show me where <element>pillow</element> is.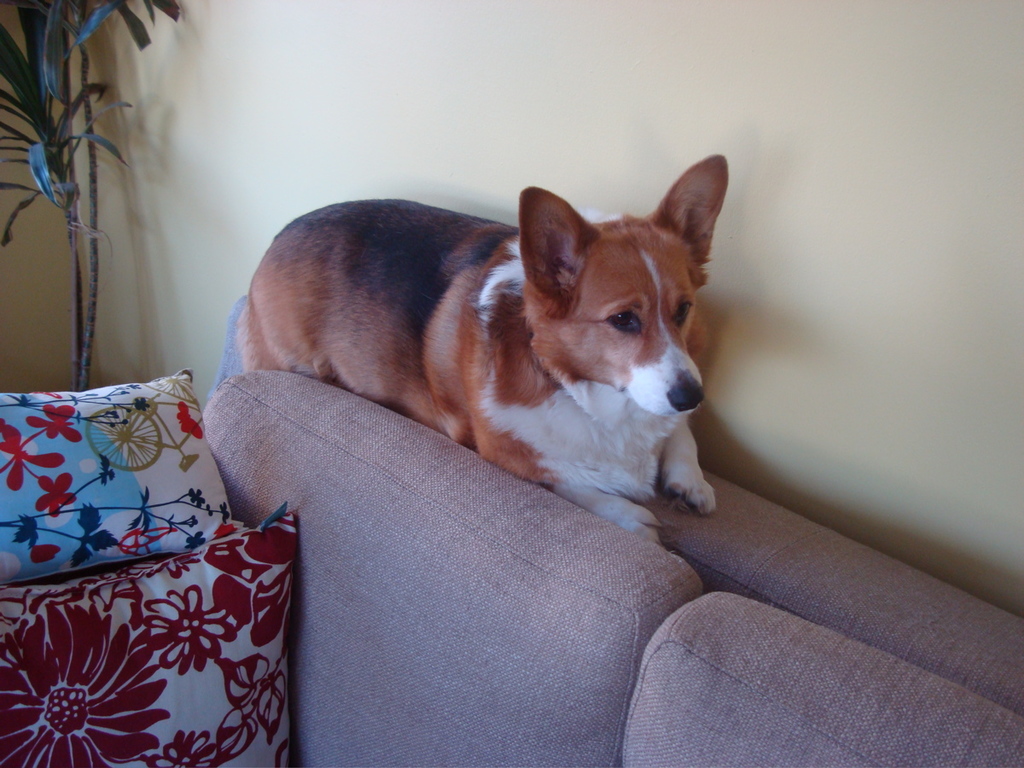
<element>pillow</element> is at 6:504:303:767.
